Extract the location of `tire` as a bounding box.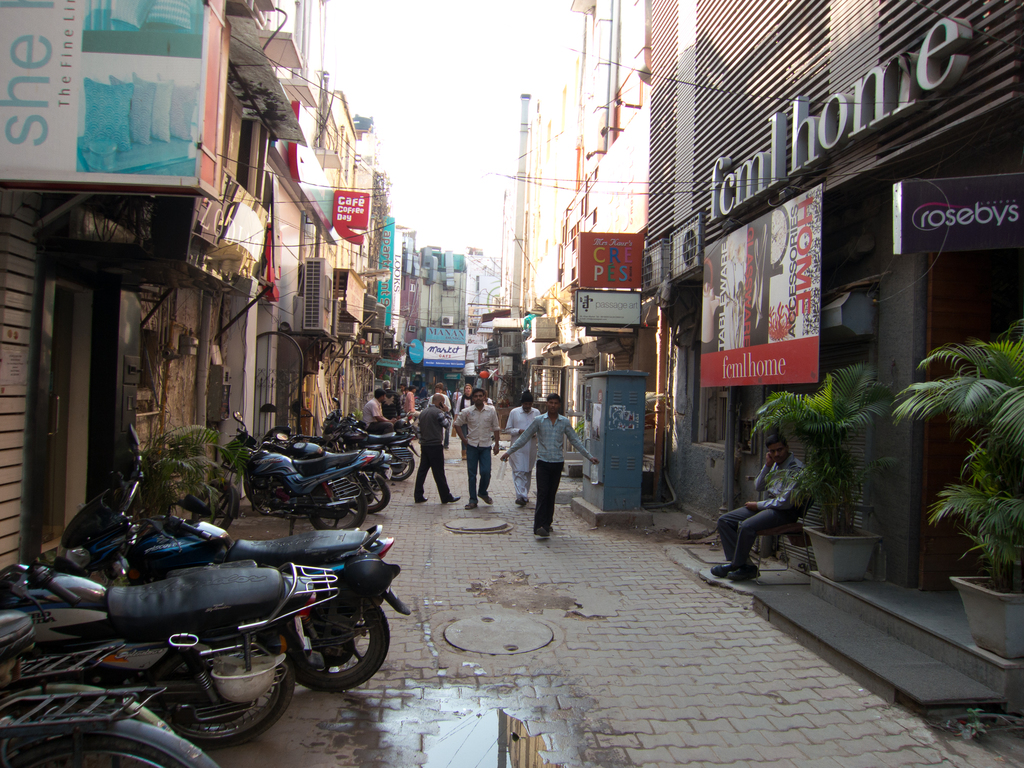
{"x1": 166, "y1": 626, "x2": 299, "y2": 749}.
